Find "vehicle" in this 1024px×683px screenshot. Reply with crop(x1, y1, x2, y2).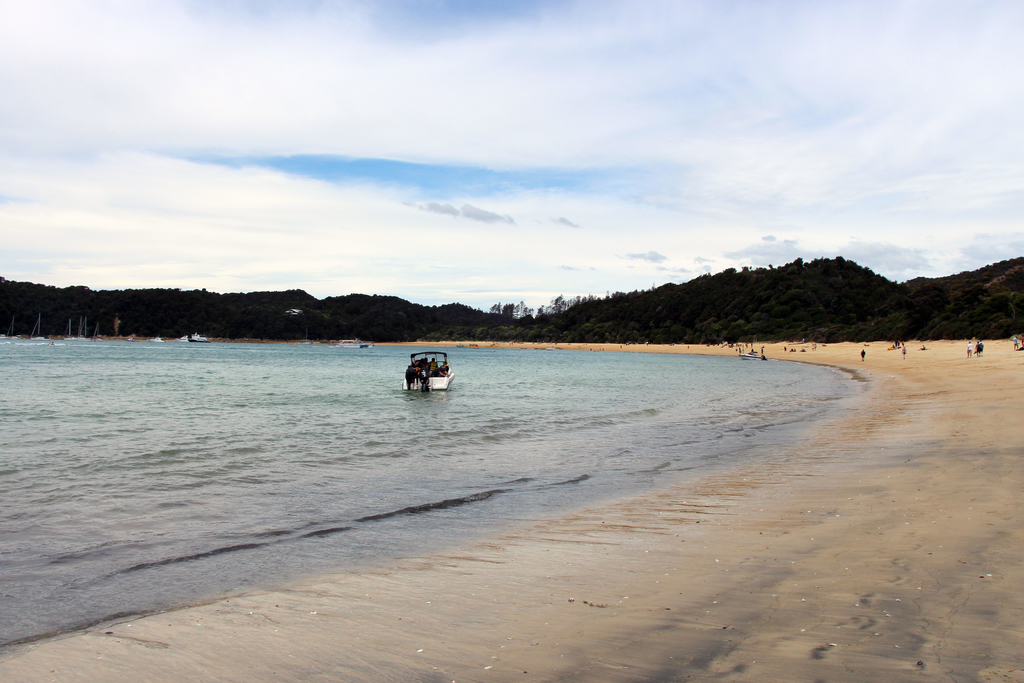
crop(182, 329, 209, 347).
